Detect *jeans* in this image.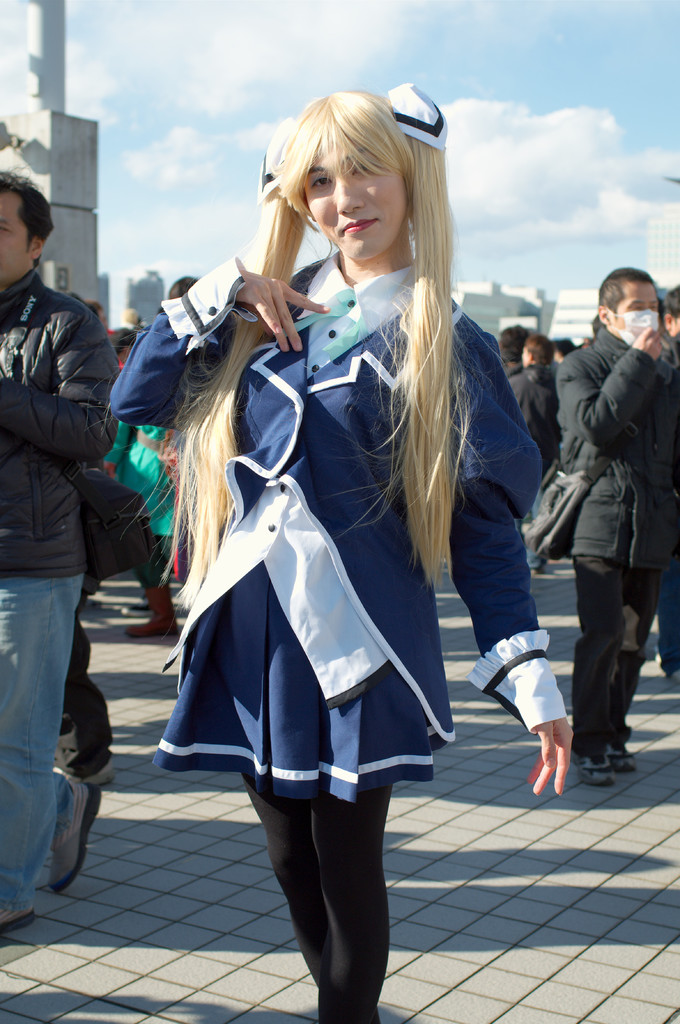
Detection: {"x1": 570, "y1": 559, "x2": 665, "y2": 781}.
